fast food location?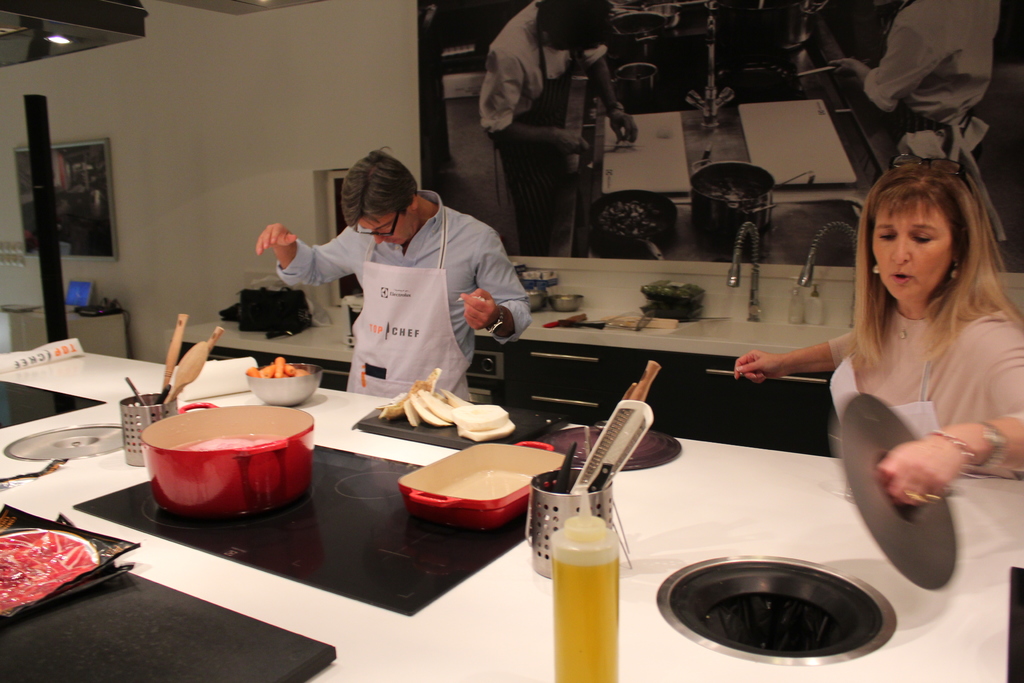
(262, 365, 275, 377)
